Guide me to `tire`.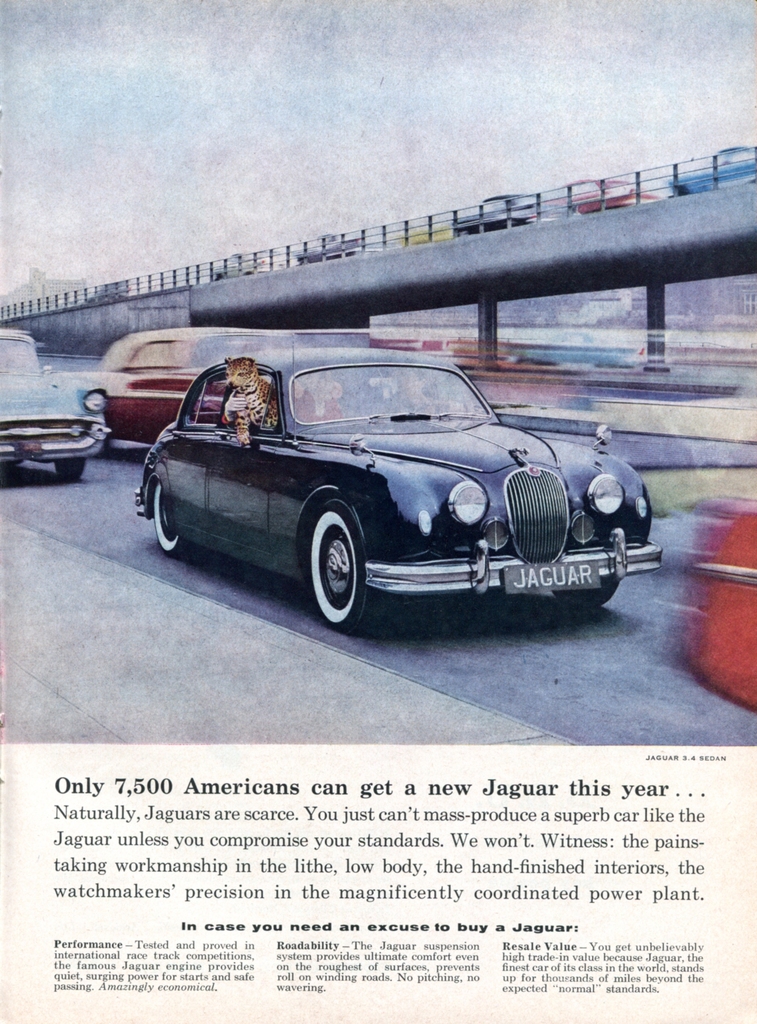
Guidance: bbox=(304, 502, 382, 616).
